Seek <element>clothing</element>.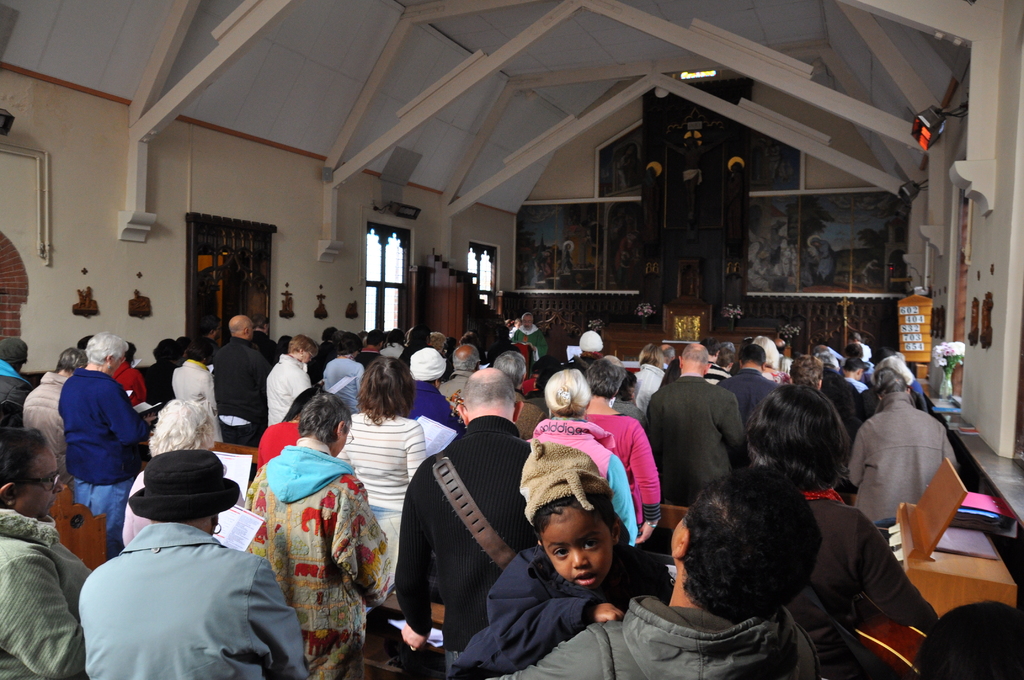
(left=210, top=336, right=275, bottom=437).
